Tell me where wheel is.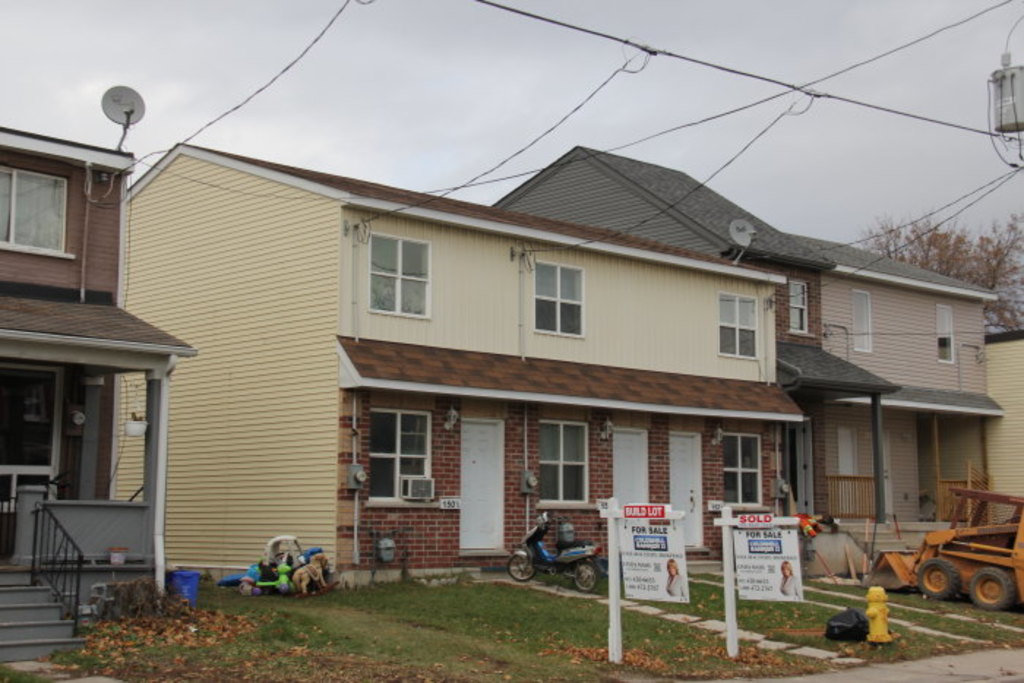
wheel is at 919, 559, 963, 598.
